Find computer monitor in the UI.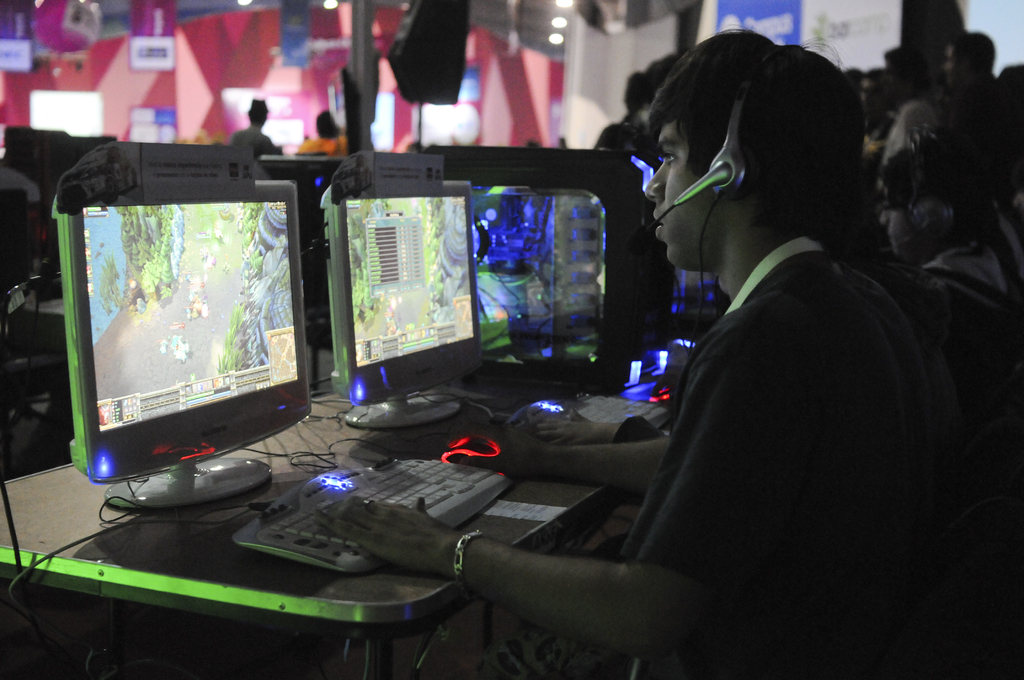
UI element at [33, 144, 323, 519].
